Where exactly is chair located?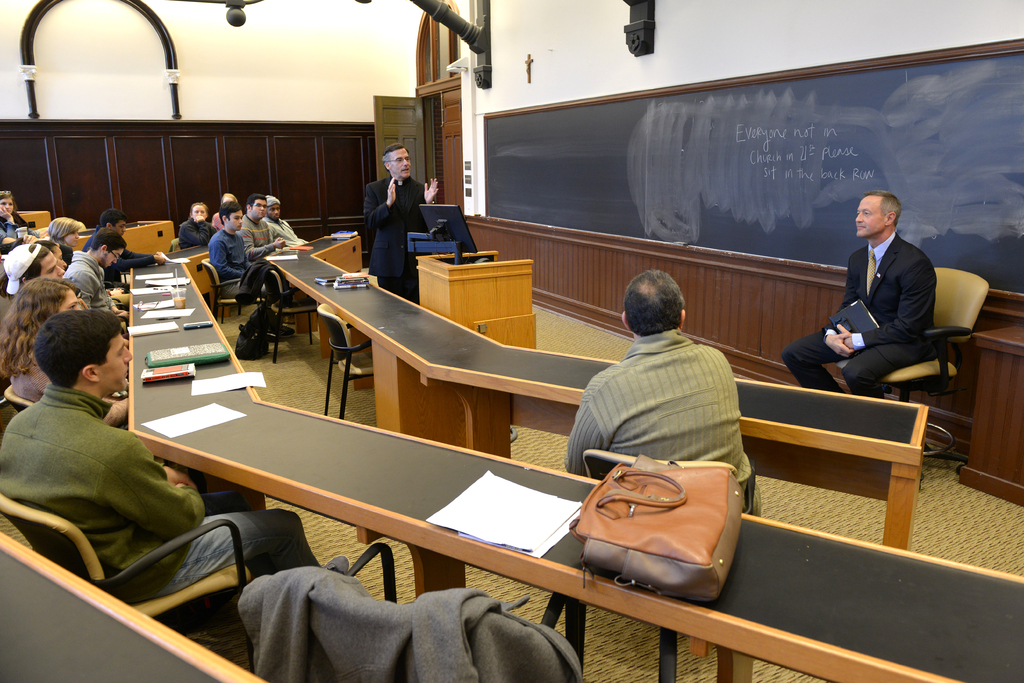
Its bounding box is bbox=(1, 384, 38, 415).
